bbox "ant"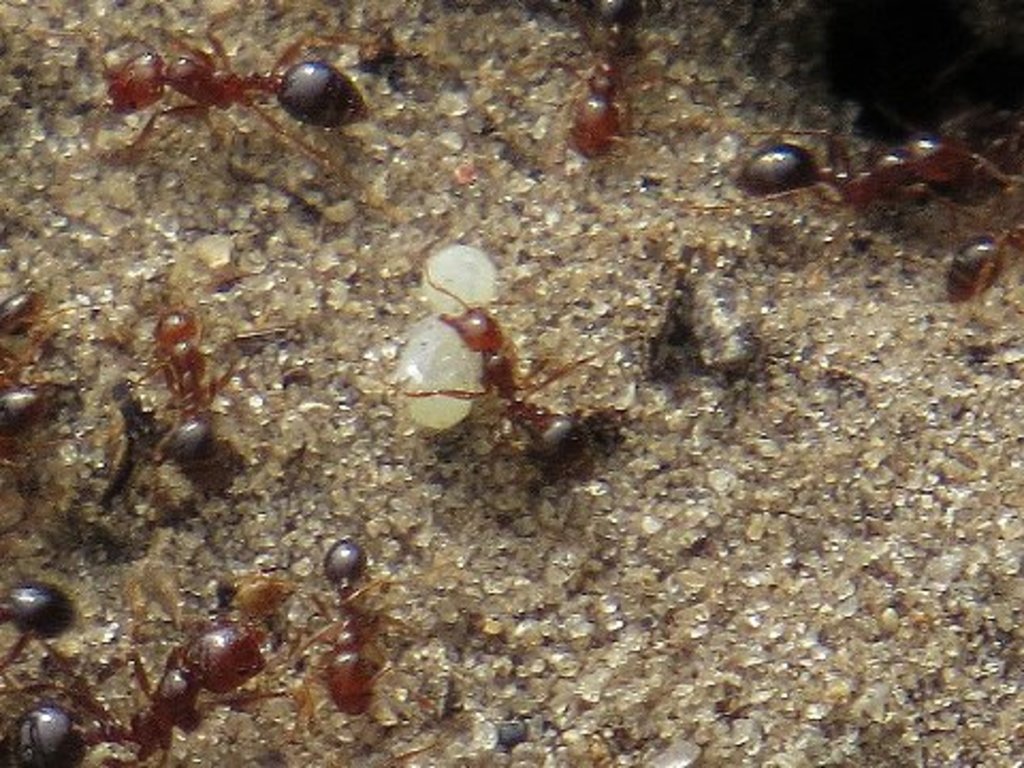
(x1=663, y1=122, x2=1022, y2=252)
